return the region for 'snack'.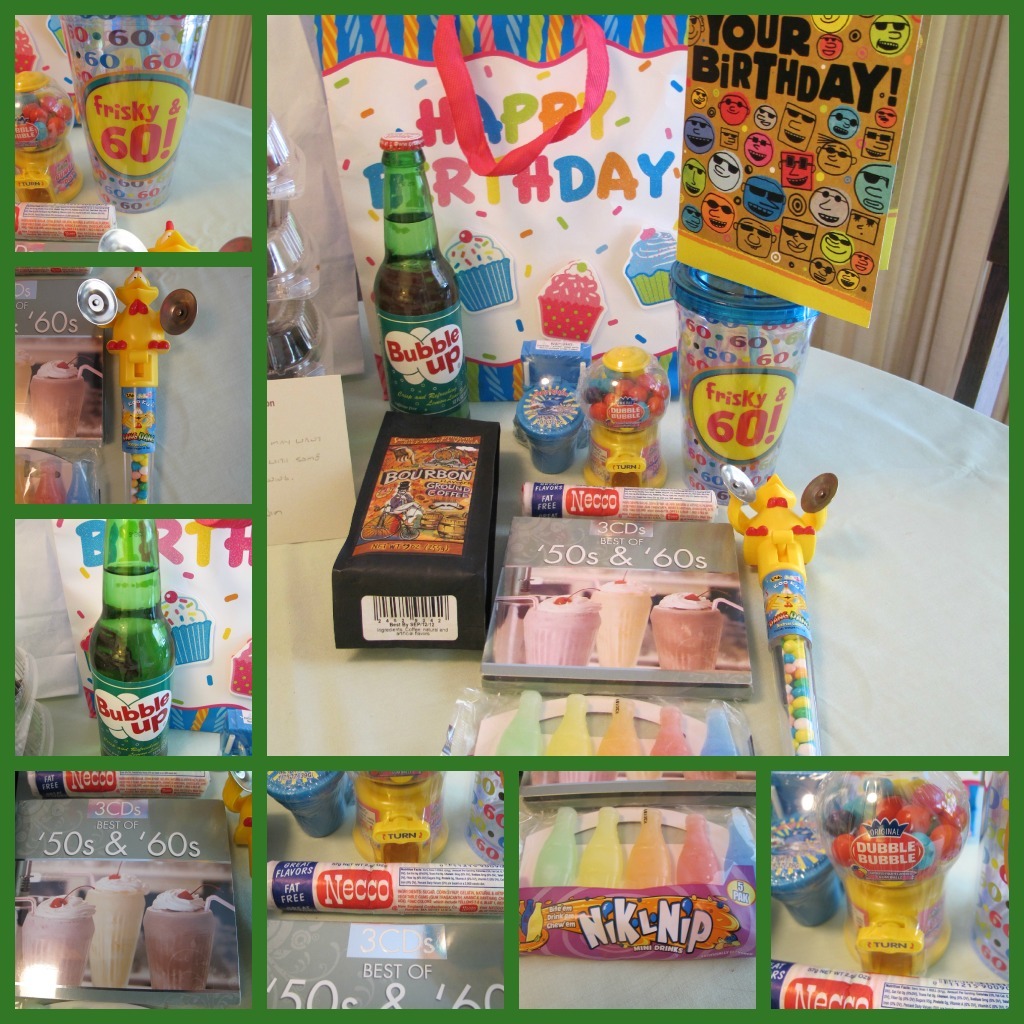
{"x1": 818, "y1": 769, "x2": 974, "y2": 886}.
